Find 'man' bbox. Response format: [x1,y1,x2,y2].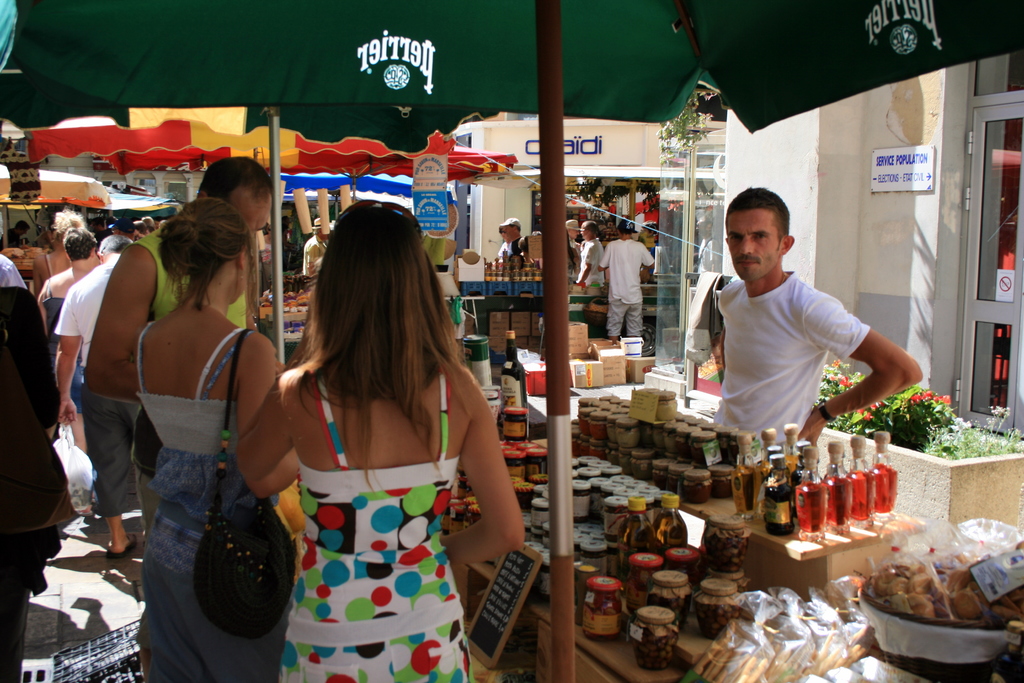
[499,217,522,268].
